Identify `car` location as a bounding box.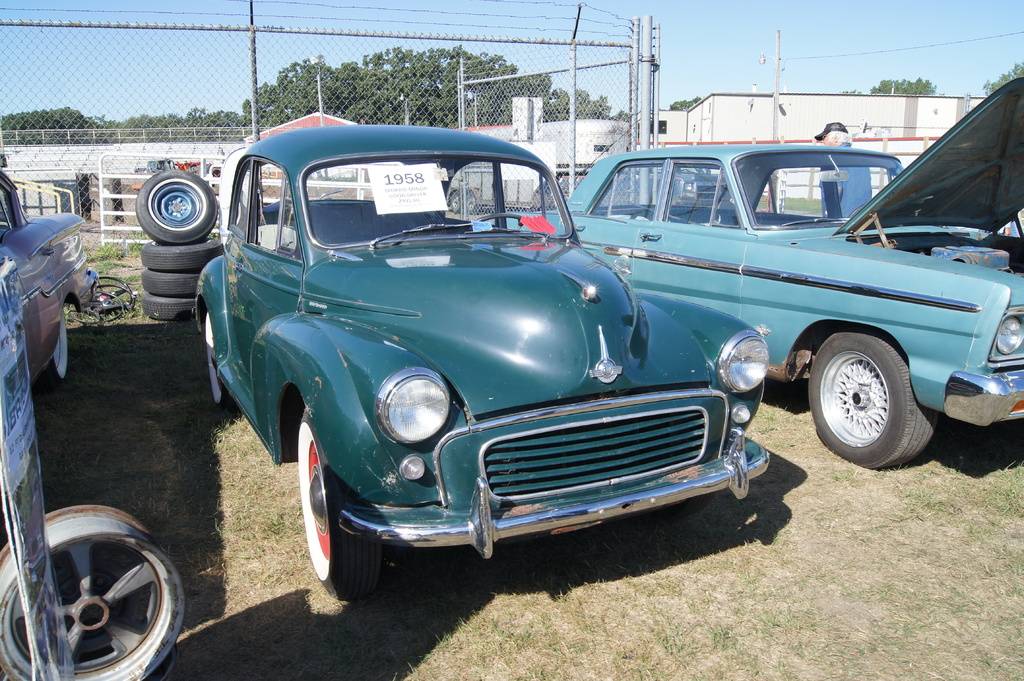
x1=188 y1=132 x2=828 y2=593.
